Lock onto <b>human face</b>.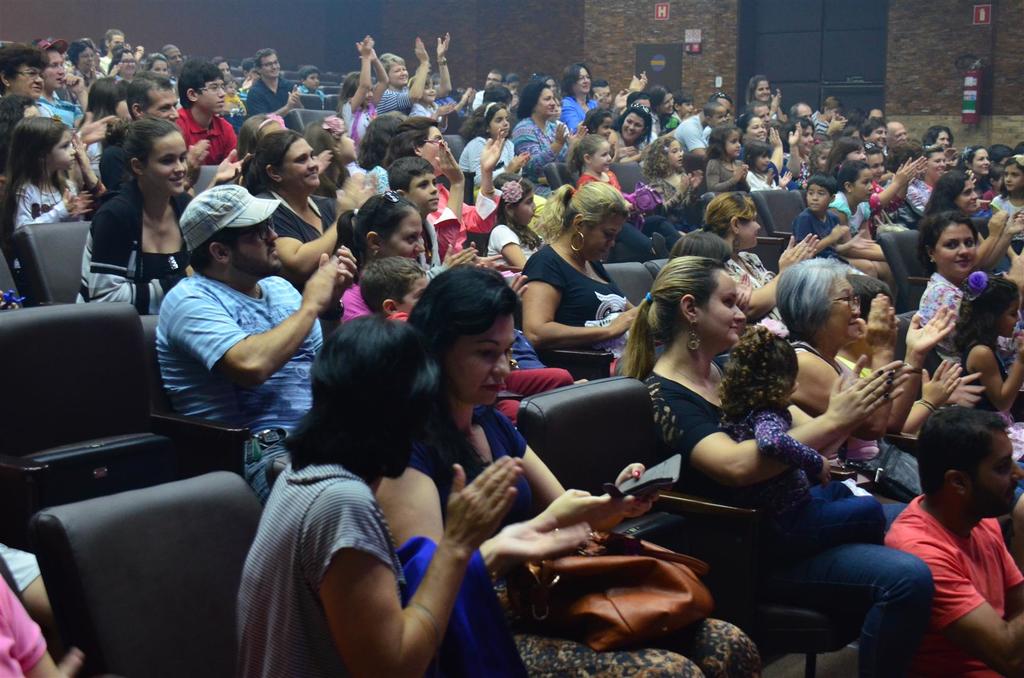
Locked: {"left": 869, "top": 127, "right": 888, "bottom": 147}.
